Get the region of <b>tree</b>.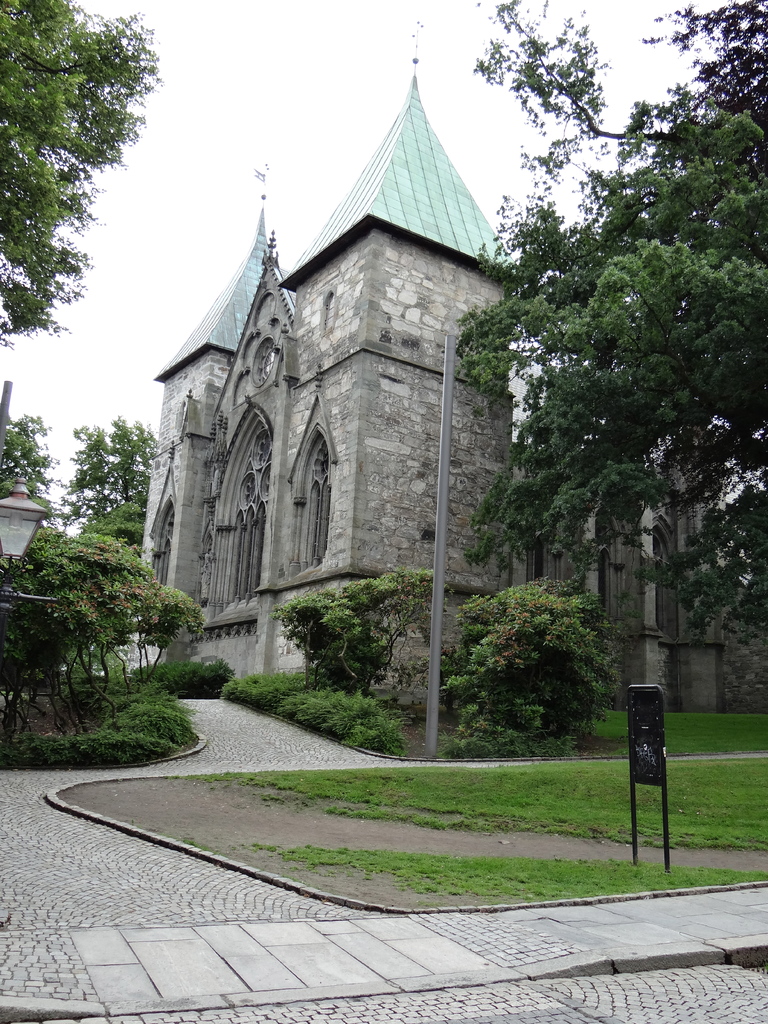
bbox=(58, 419, 166, 576).
